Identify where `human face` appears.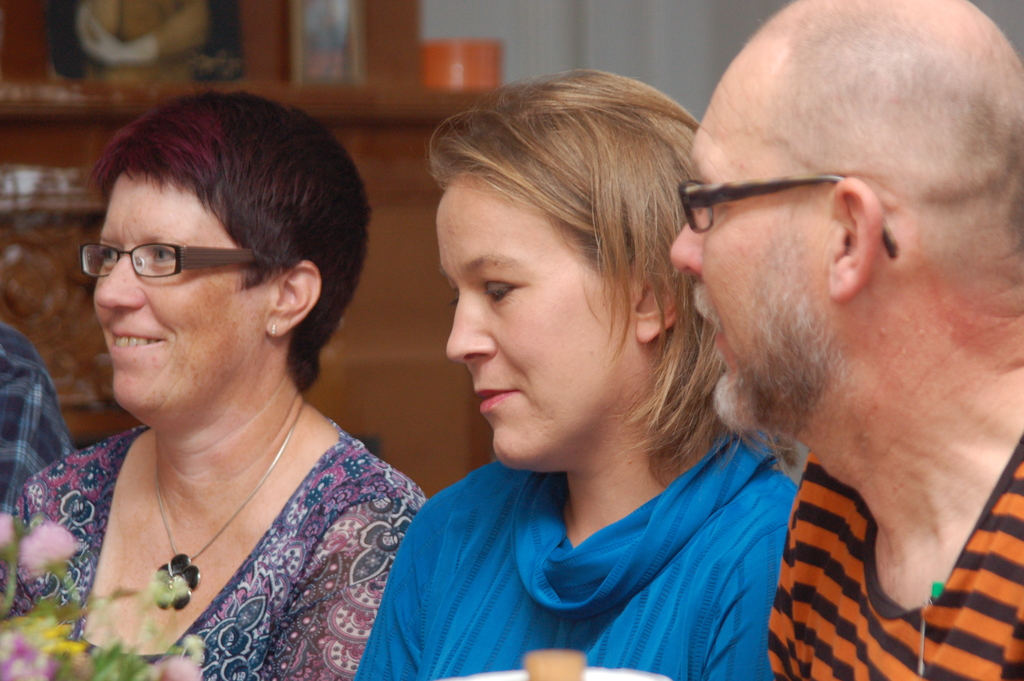
Appears at box=[435, 180, 627, 466].
